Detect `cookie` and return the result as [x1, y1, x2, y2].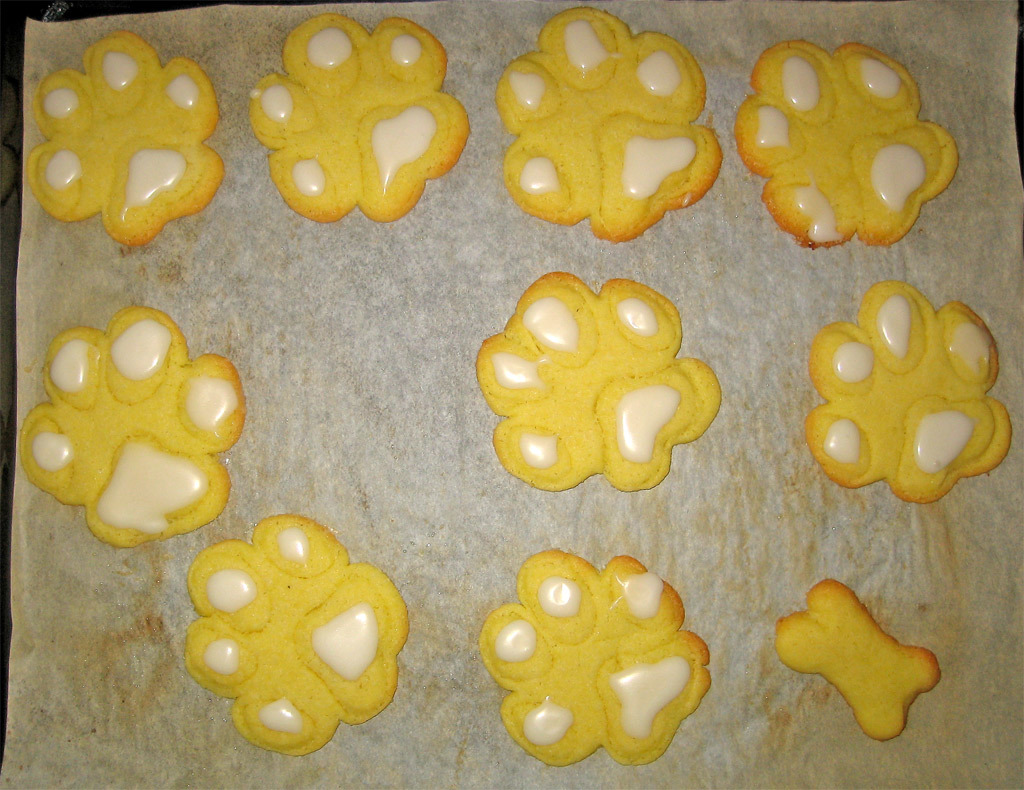
[183, 508, 409, 757].
